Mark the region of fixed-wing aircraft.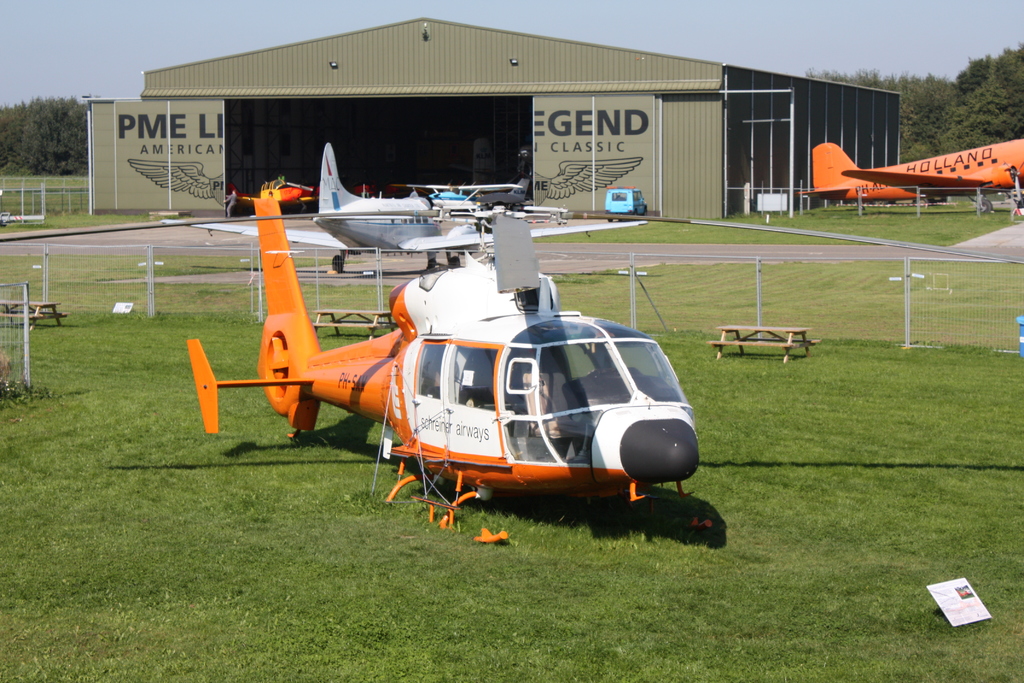
Region: x1=0 y1=188 x2=1023 y2=545.
